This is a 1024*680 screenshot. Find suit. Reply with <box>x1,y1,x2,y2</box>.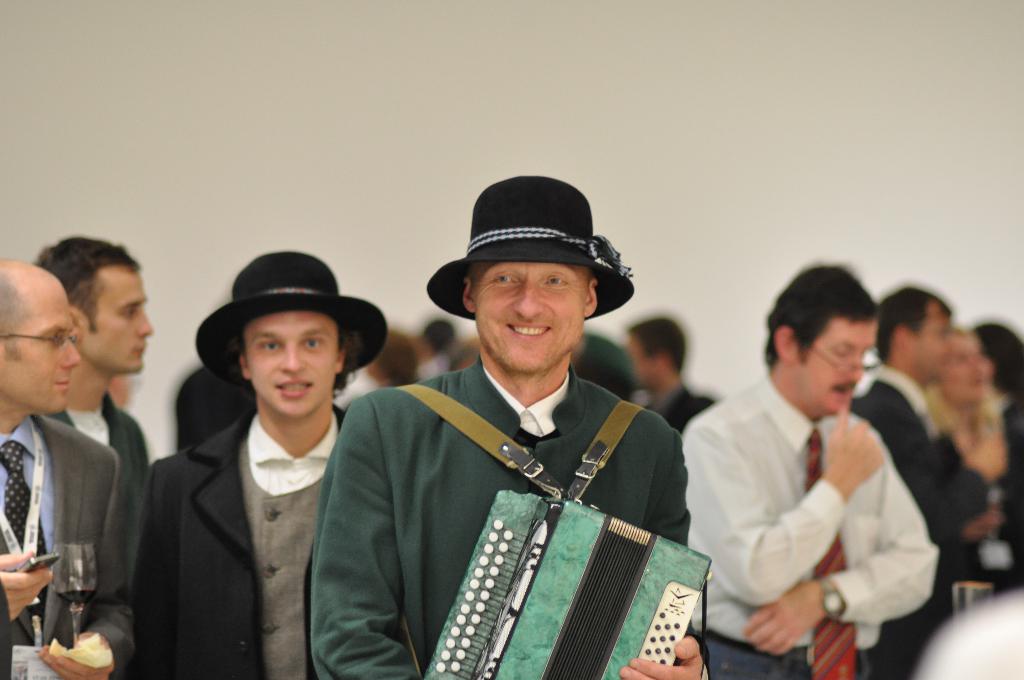
<box>852,363,991,679</box>.
